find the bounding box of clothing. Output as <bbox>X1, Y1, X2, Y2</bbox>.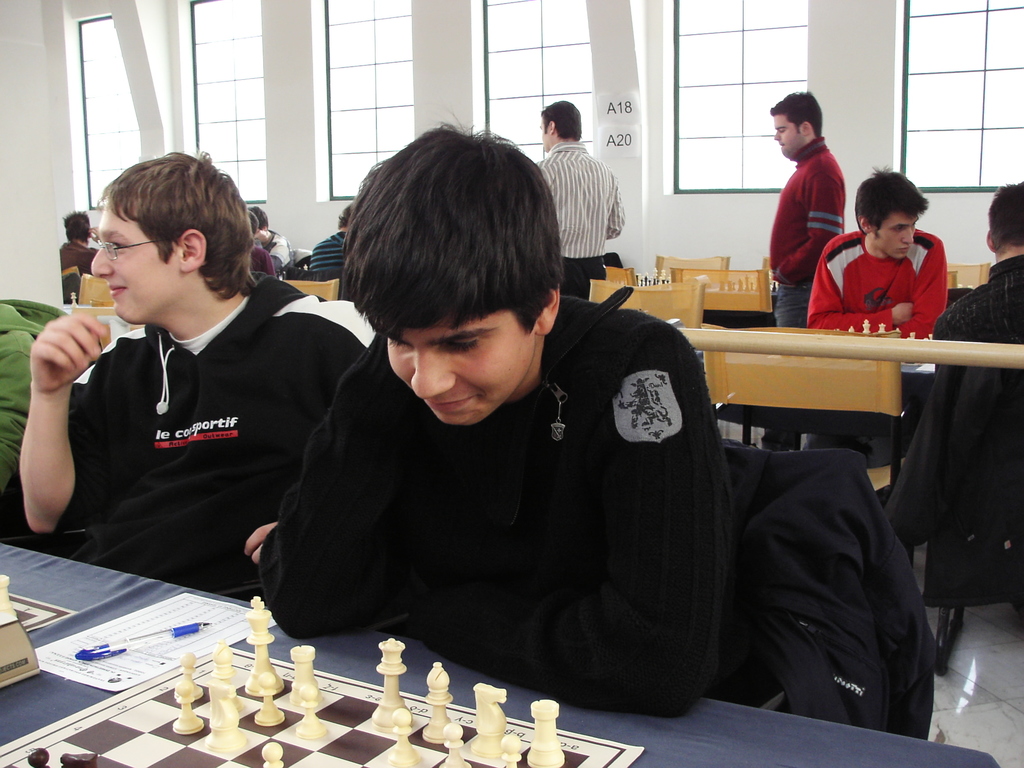
<bbox>534, 143, 628, 299</bbox>.
